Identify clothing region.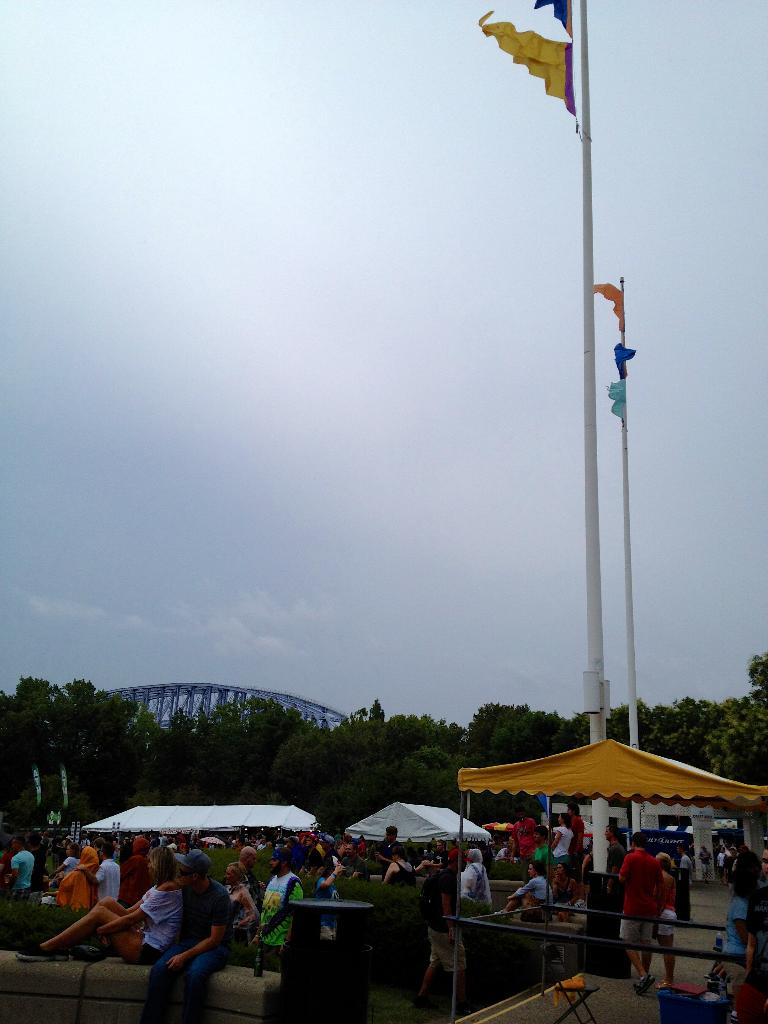
Region: [left=132, top=875, right=178, bottom=968].
